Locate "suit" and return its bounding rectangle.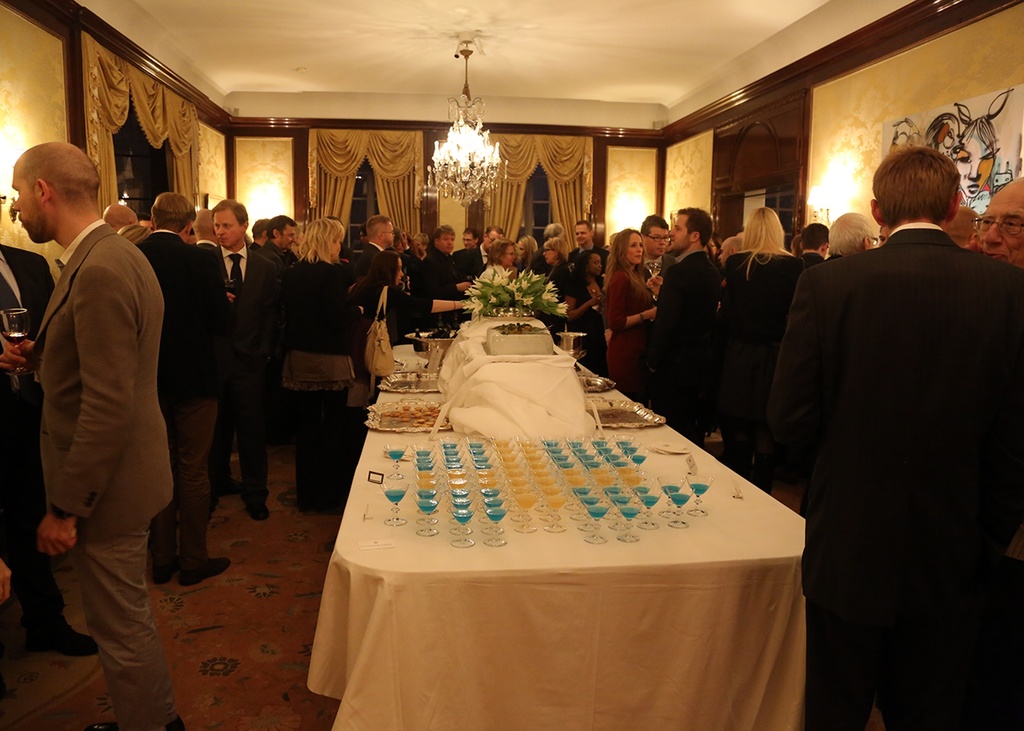
locate(800, 252, 821, 262).
